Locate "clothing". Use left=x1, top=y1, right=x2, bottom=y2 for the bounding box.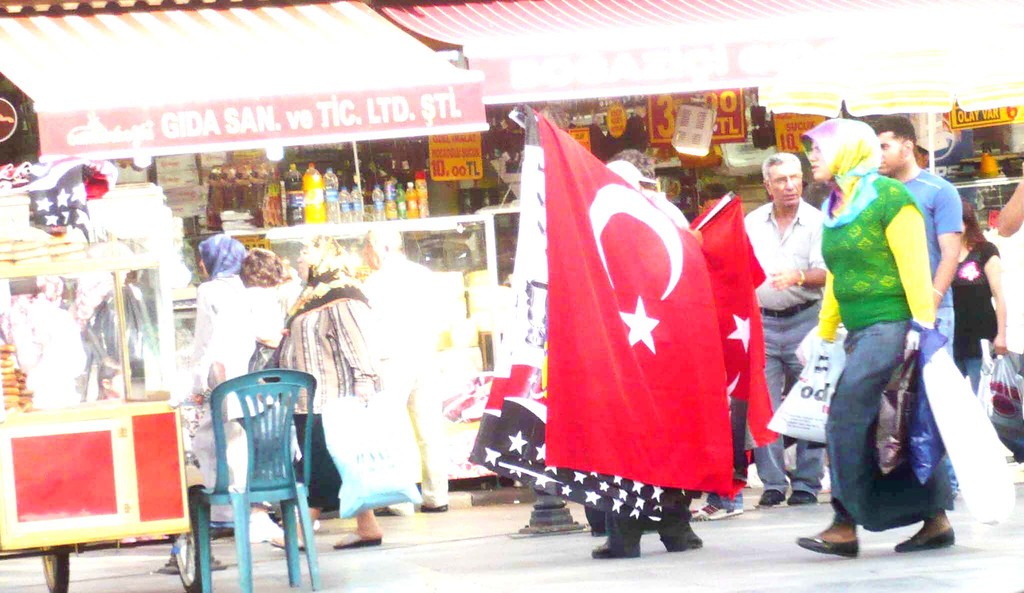
left=951, top=241, right=1005, bottom=401.
